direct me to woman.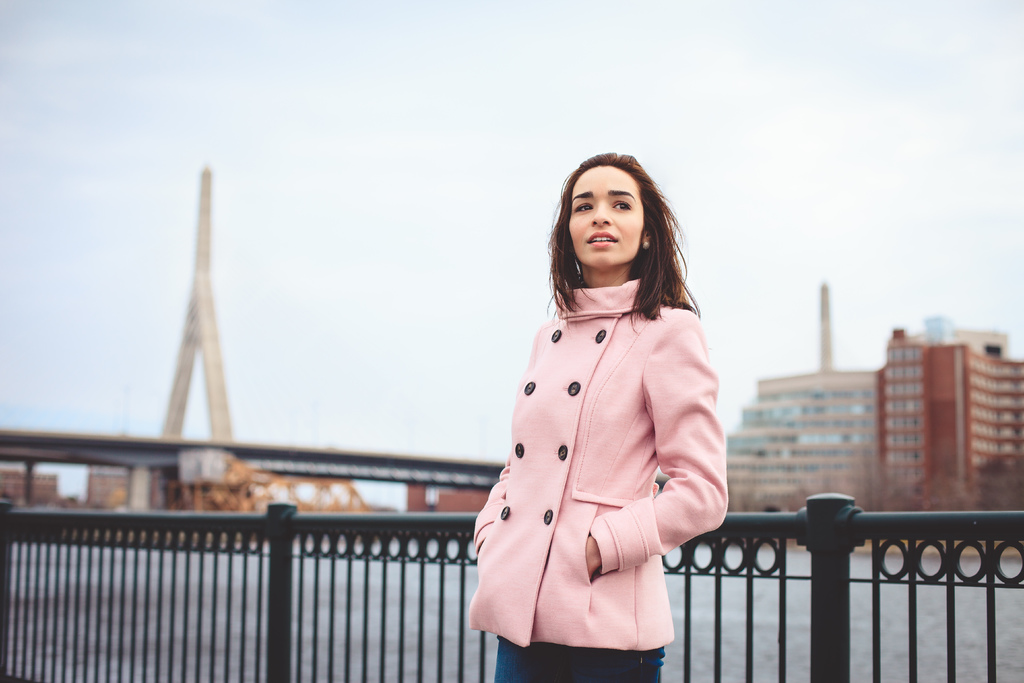
Direction: {"left": 440, "top": 150, "right": 731, "bottom": 682}.
